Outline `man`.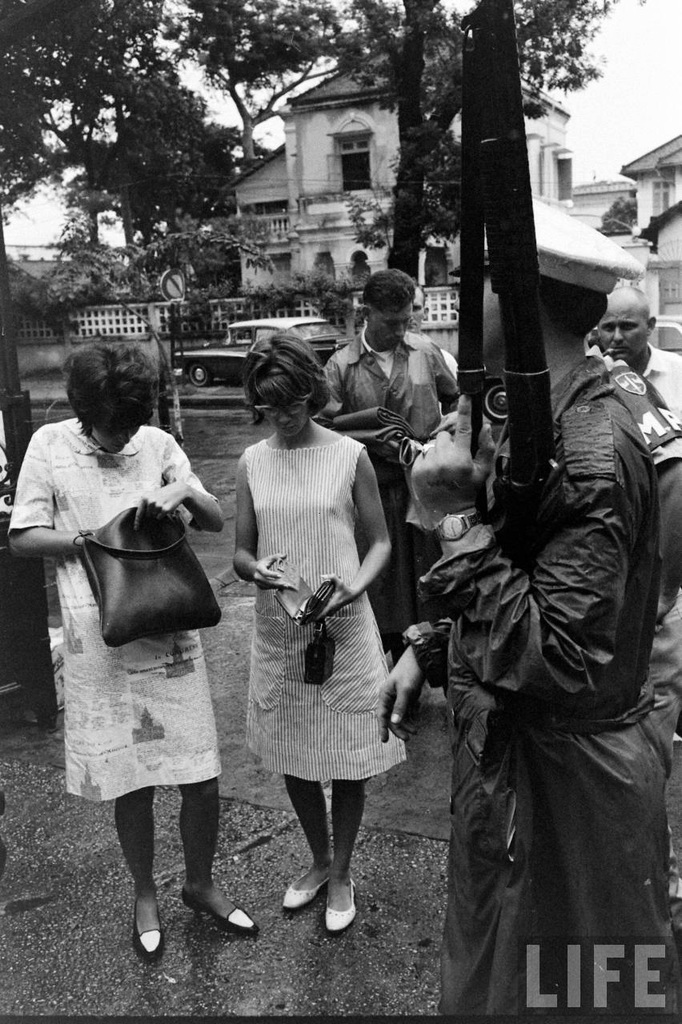
Outline: [397, 163, 655, 1023].
